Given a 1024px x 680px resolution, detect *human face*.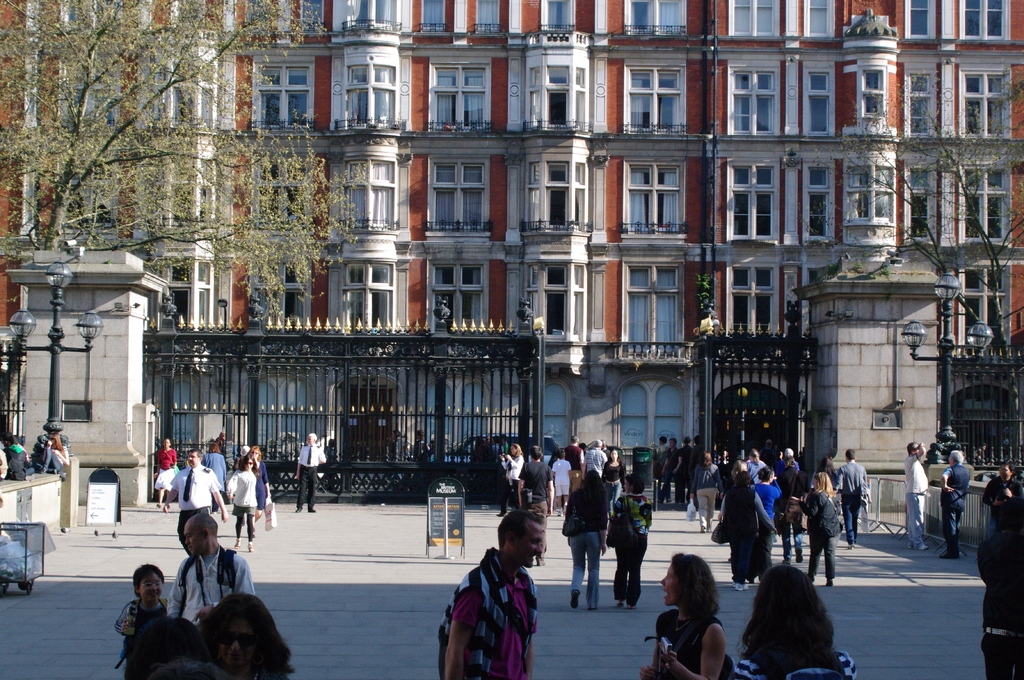
bbox(660, 564, 675, 606).
